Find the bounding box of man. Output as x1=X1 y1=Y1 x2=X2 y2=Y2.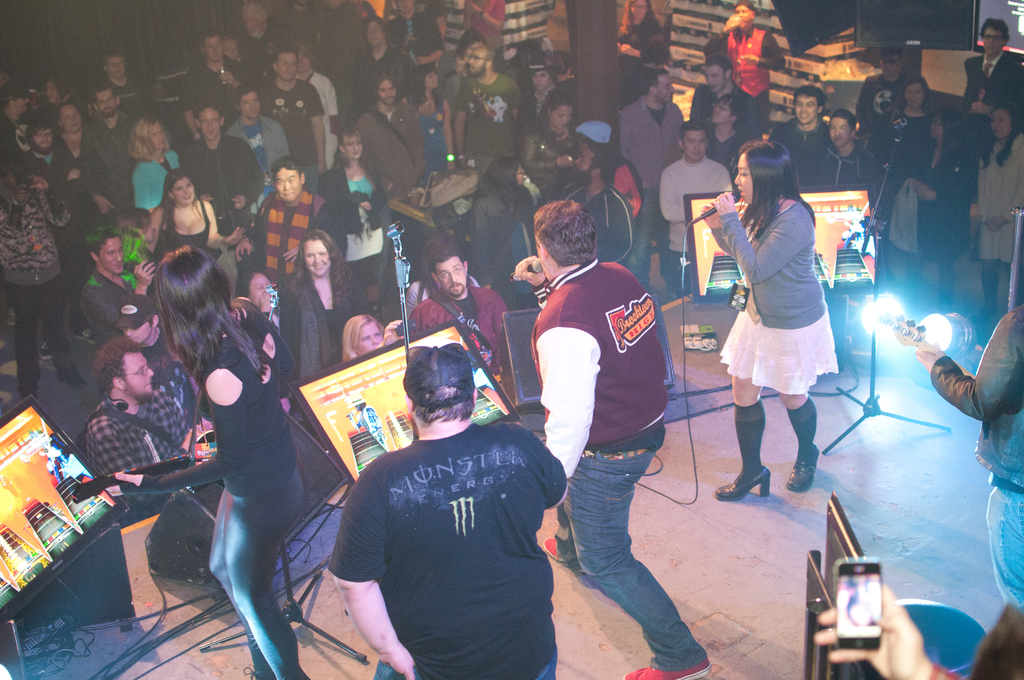
x1=321 y1=335 x2=573 y2=673.
